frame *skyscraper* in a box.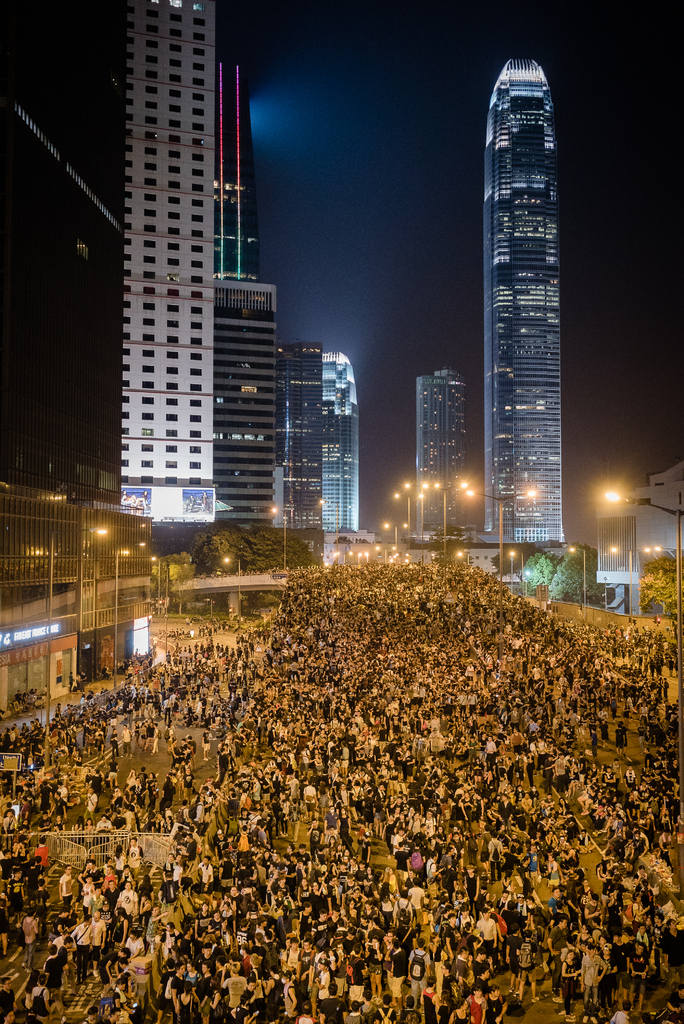
313:344:366:543.
